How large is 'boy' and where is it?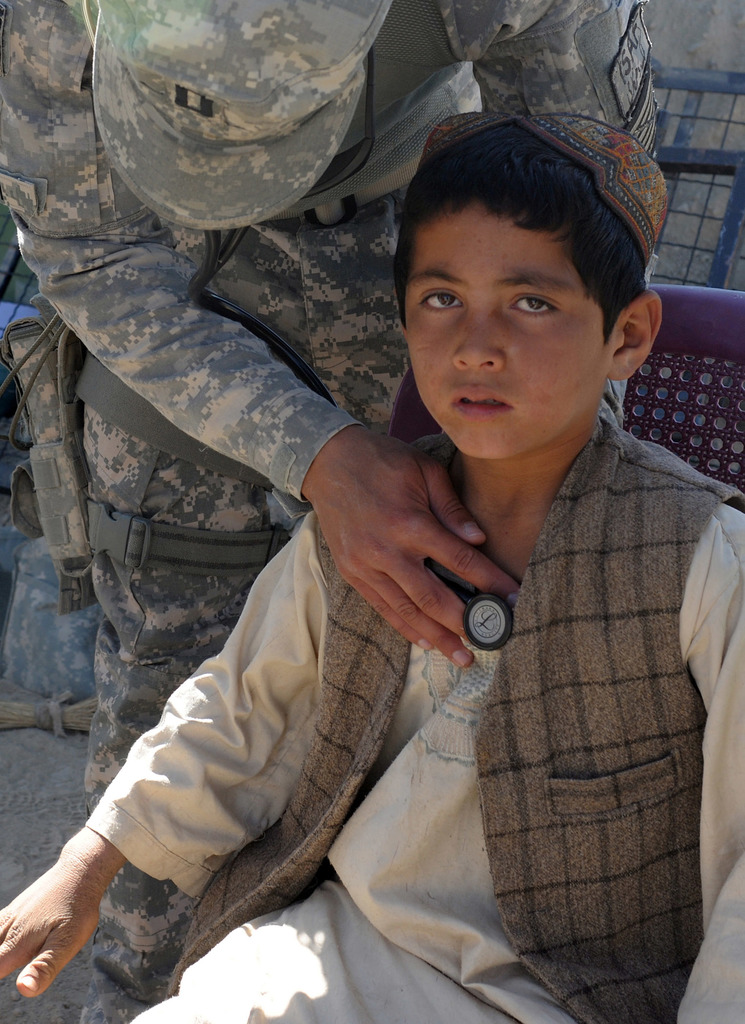
Bounding box: bbox=(0, 114, 744, 1023).
